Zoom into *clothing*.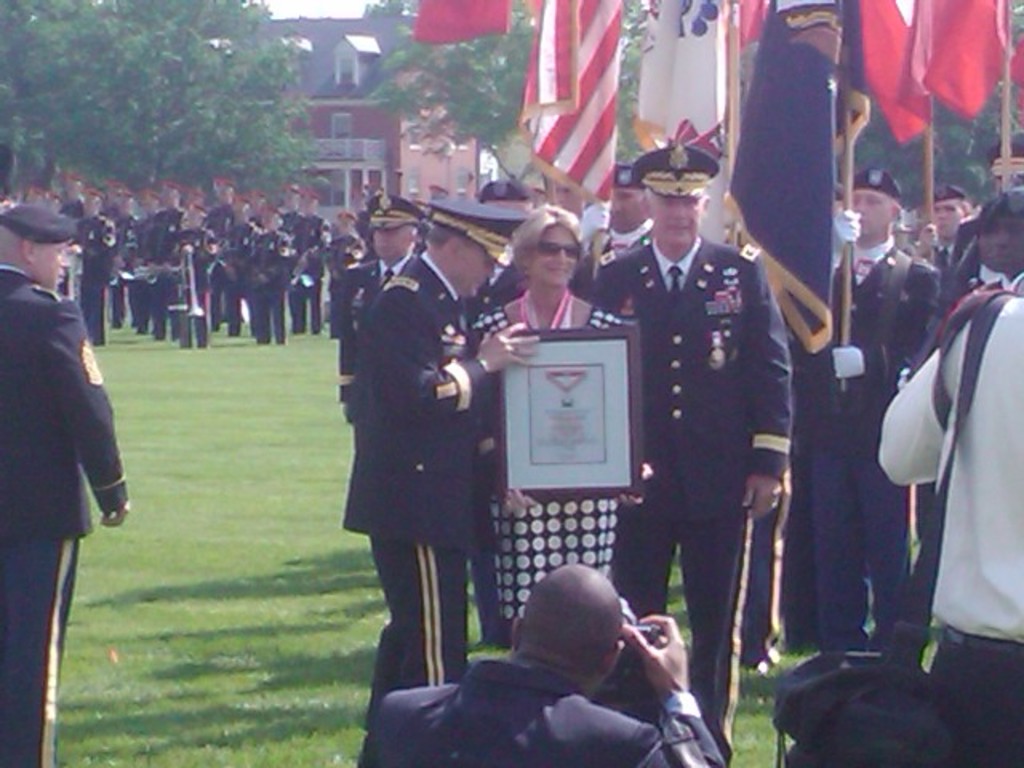
Zoom target: bbox(0, 261, 125, 766).
